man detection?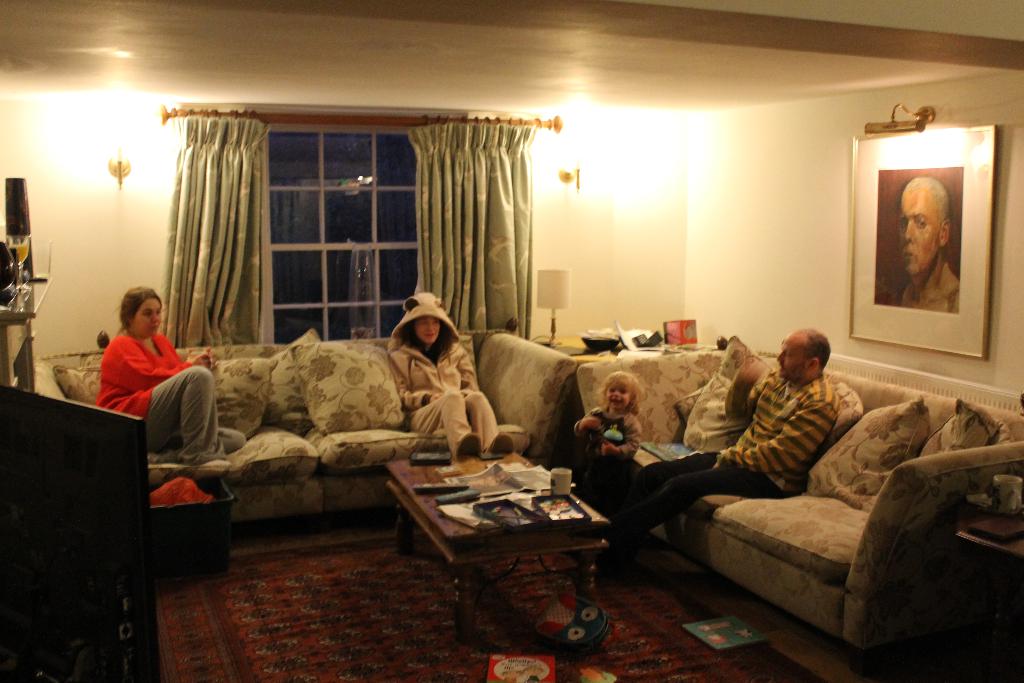
locate(881, 176, 968, 313)
